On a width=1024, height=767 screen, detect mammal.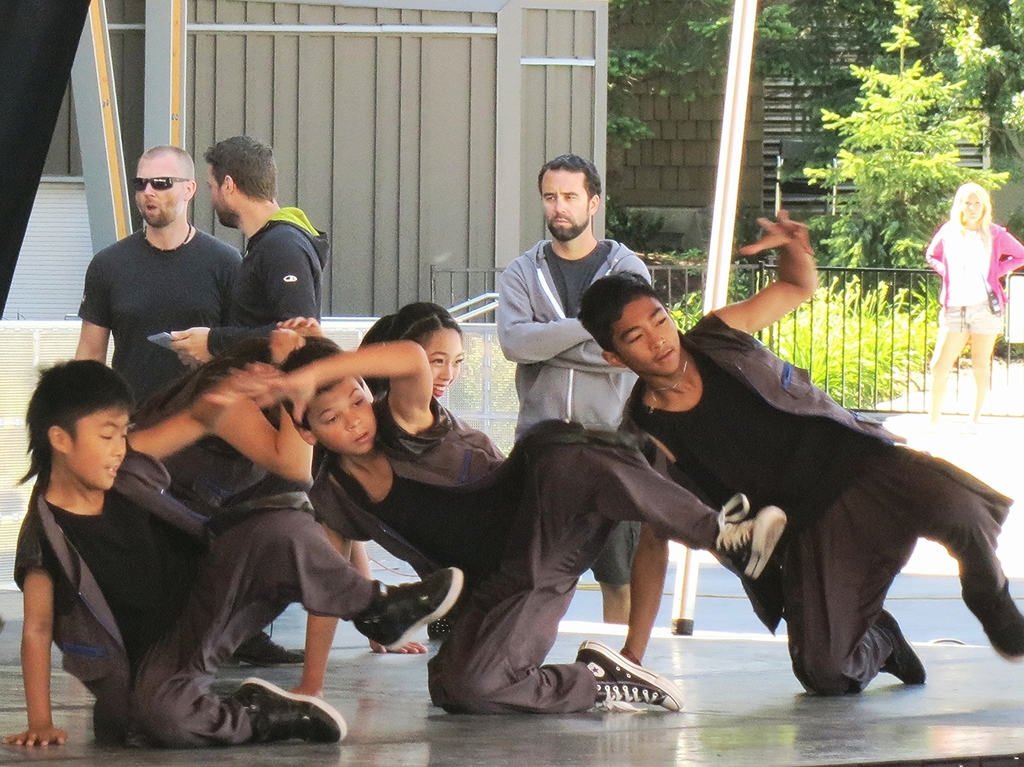
[left=71, top=145, right=239, bottom=414].
